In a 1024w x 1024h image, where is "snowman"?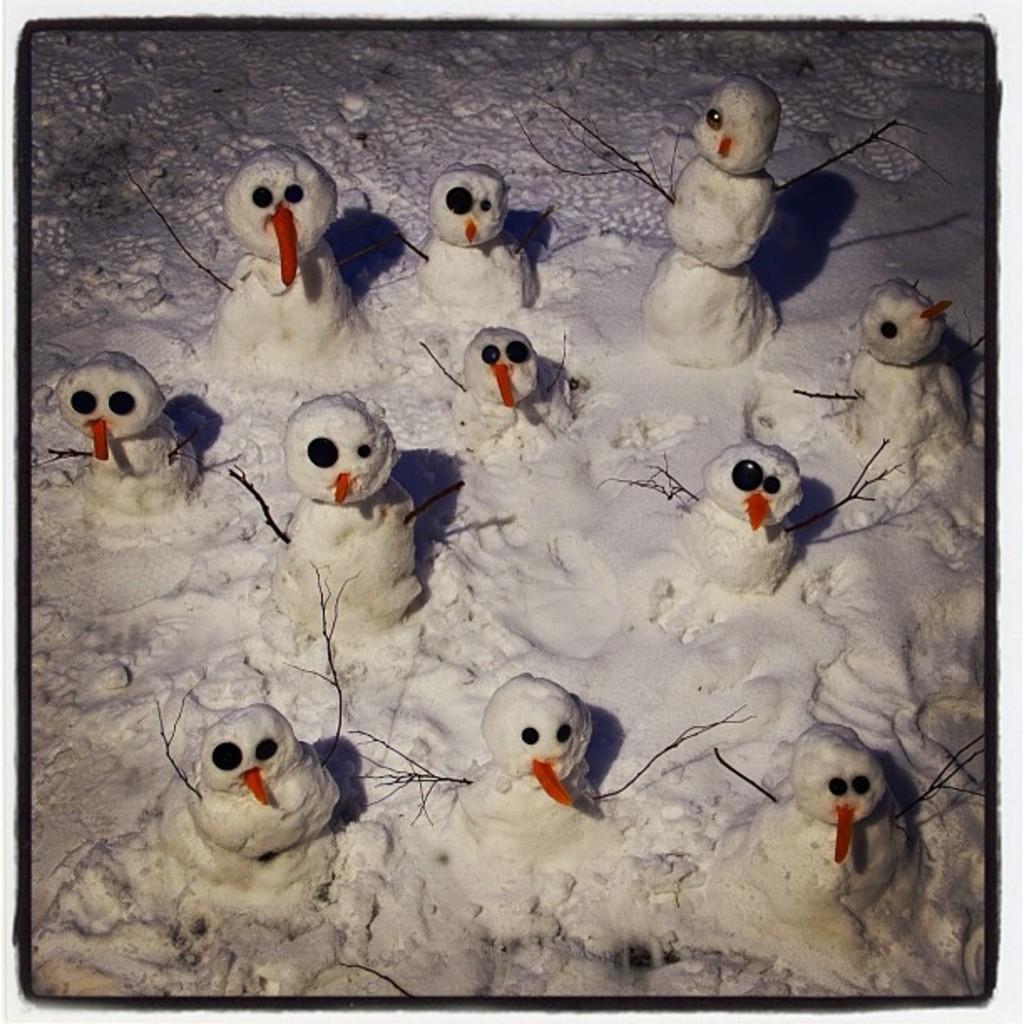
326,664,730,863.
